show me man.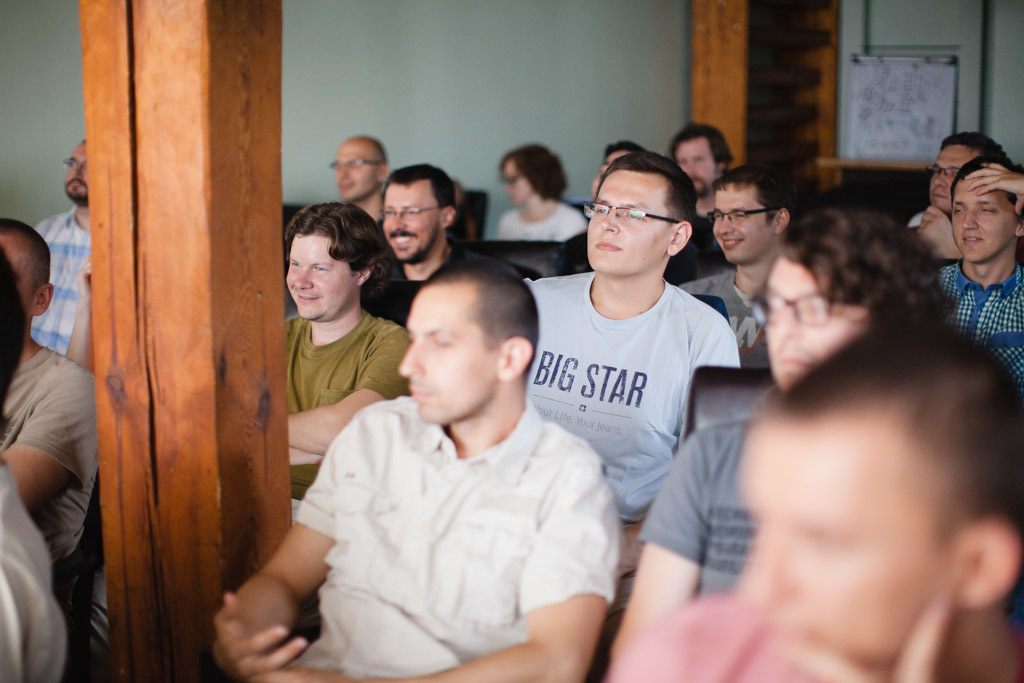
man is here: <bbox>521, 145, 740, 663</bbox>.
